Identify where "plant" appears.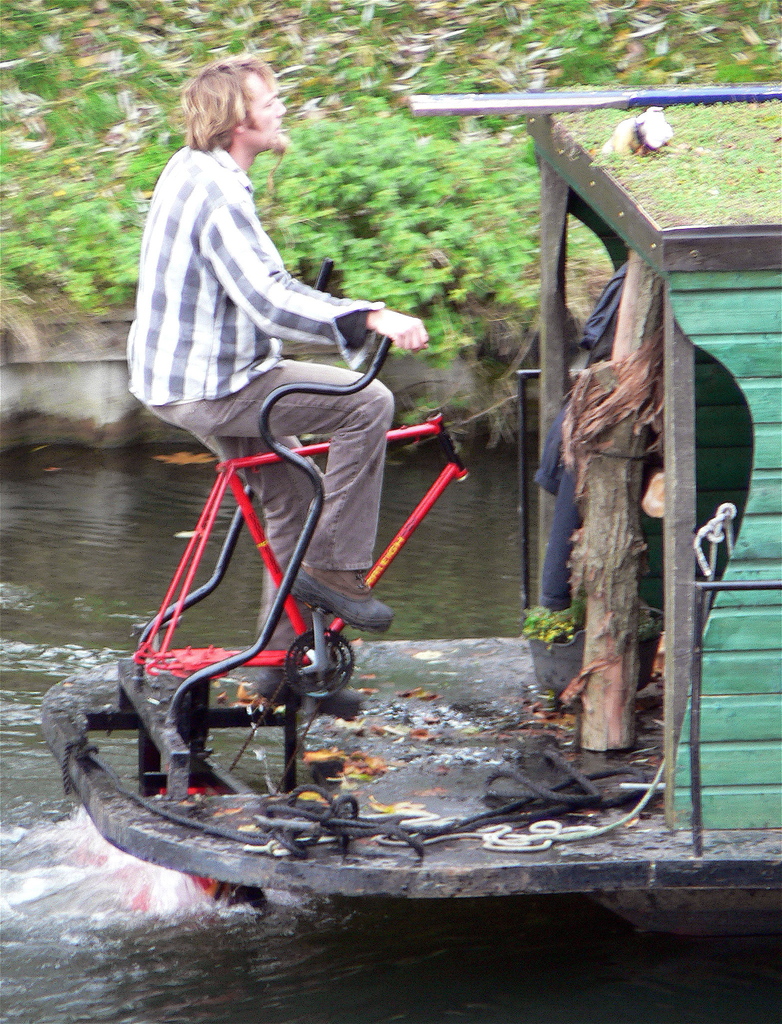
Appears at {"left": 516, "top": 562, "right": 659, "bottom": 645}.
